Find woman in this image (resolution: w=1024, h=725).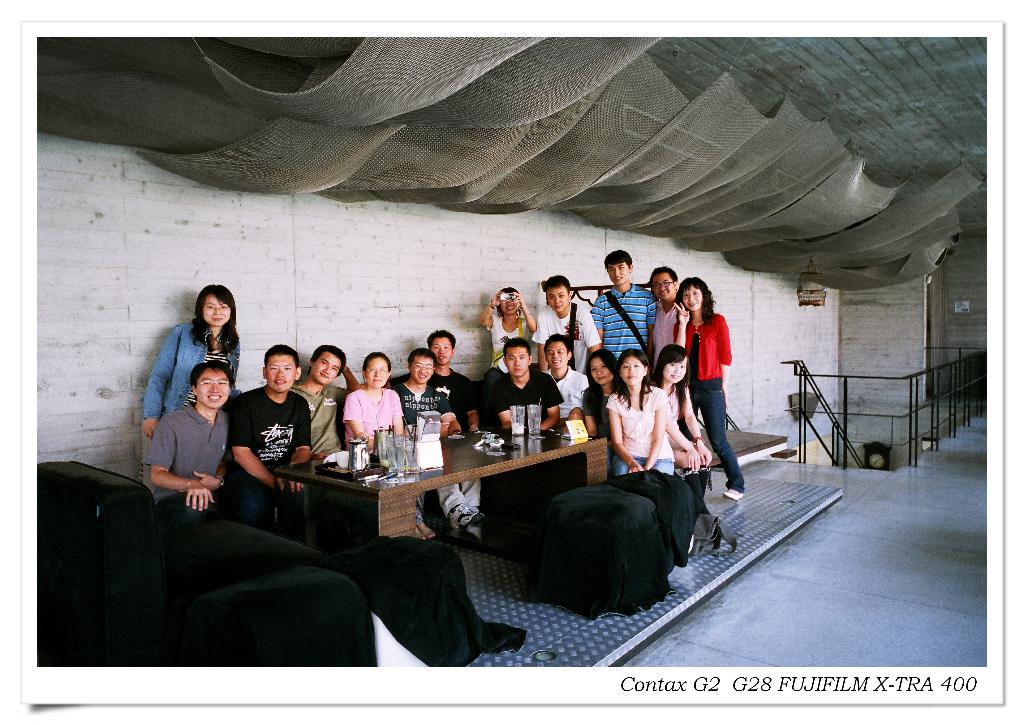
{"x1": 342, "y1": 349, "x2": 440, "y2": 550}.
